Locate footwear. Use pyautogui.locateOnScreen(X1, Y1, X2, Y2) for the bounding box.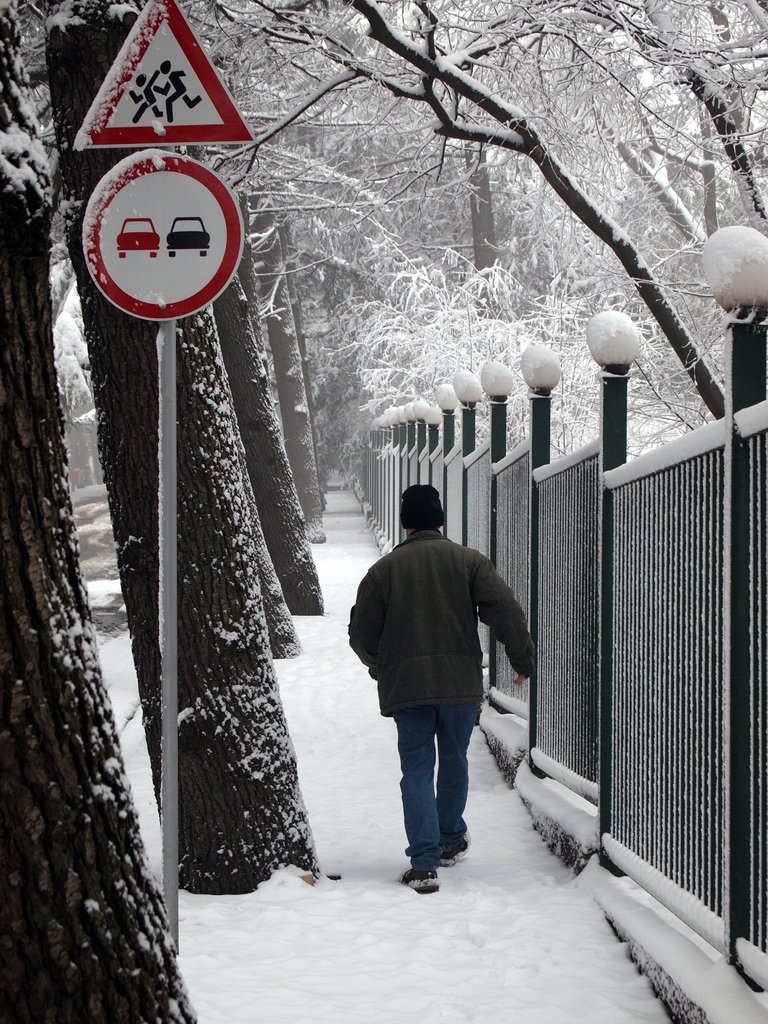
pyautogui.locateOnScreen(394, 865, 444, 892).
